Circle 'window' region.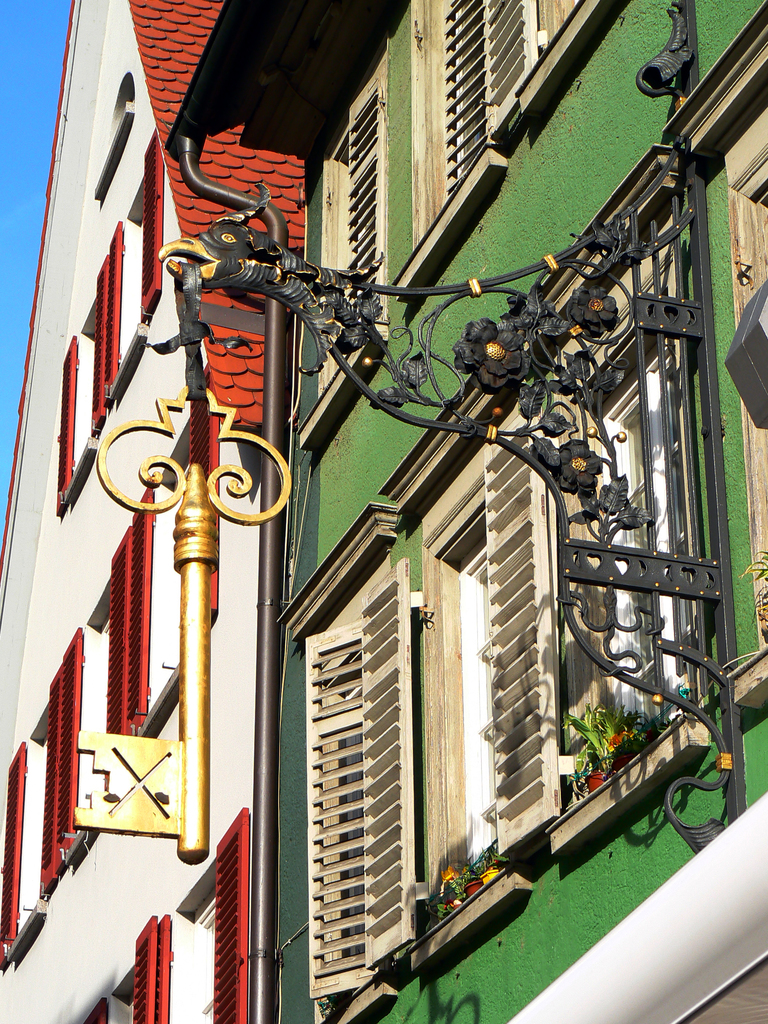
Region: Rect(184, 369, 223, 624).
